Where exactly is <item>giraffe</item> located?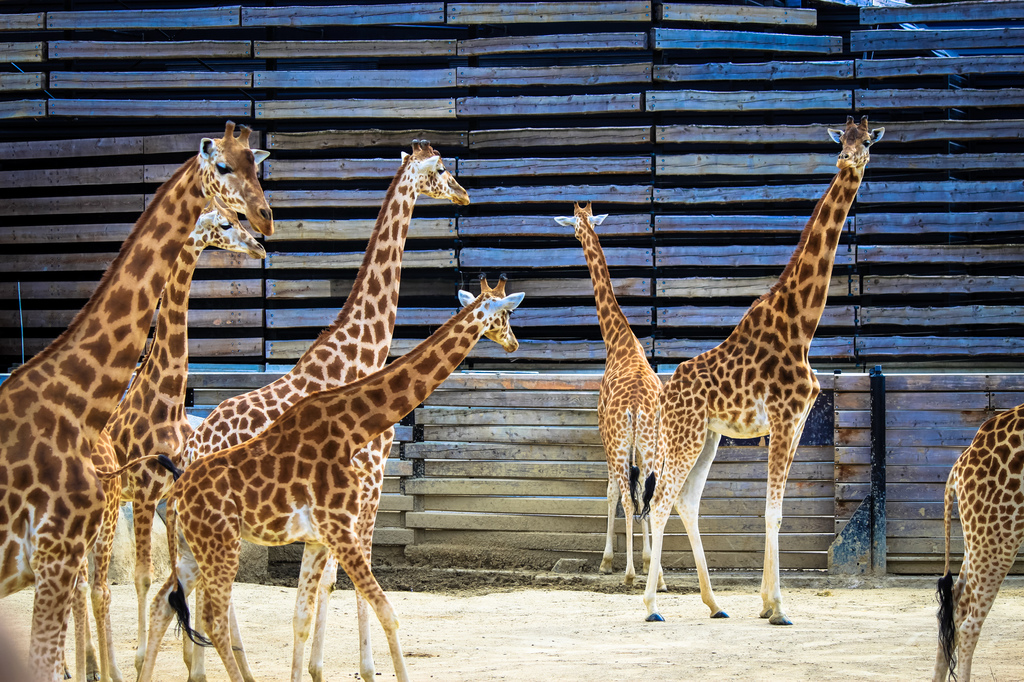
Its bounding box is Rect(934, 404, 1023, 681).
